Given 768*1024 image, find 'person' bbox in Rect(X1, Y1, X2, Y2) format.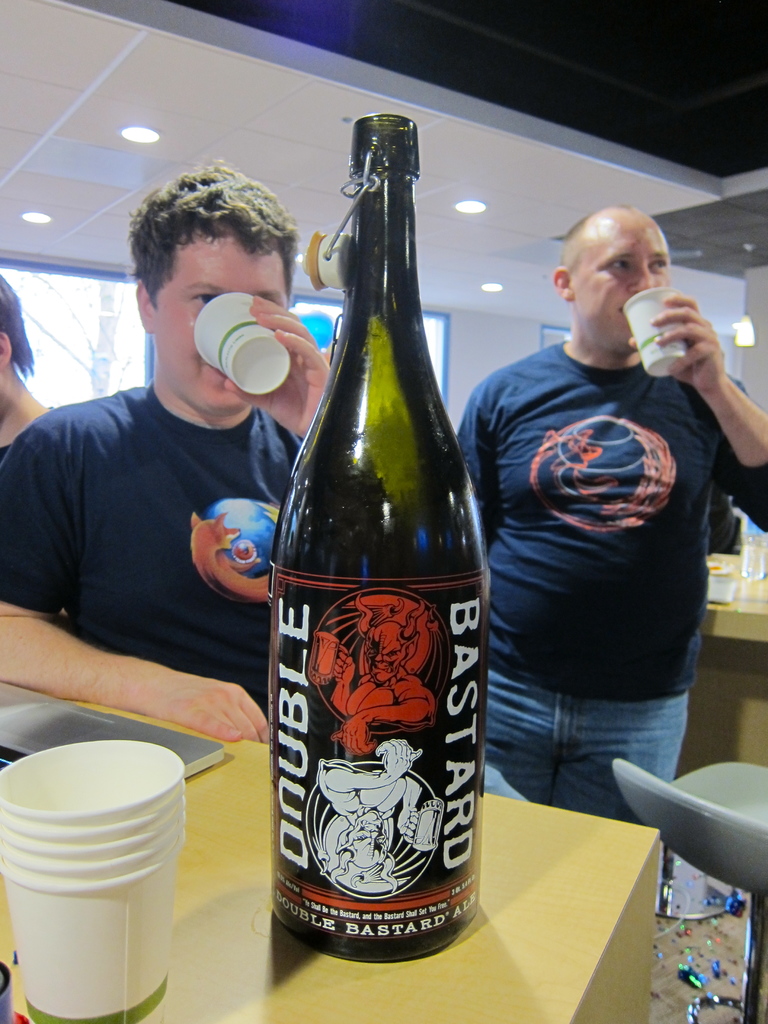
Rect(0, 161, 380, 745).
